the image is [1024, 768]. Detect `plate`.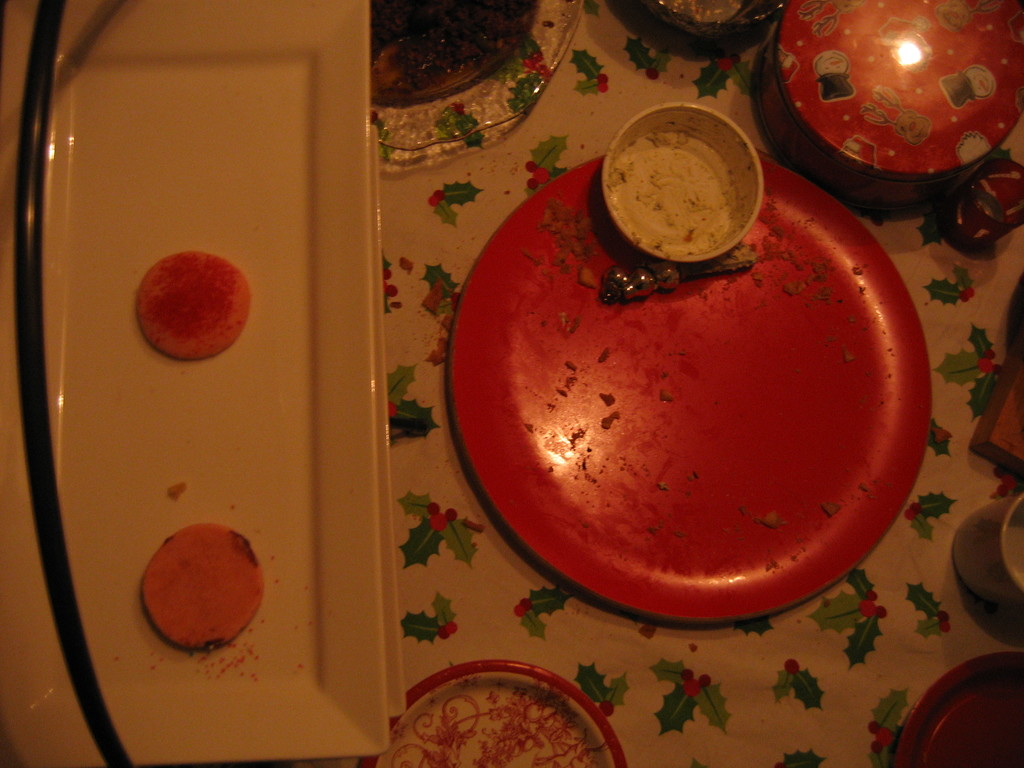
Detection: region(373, 121, 409, 728).
